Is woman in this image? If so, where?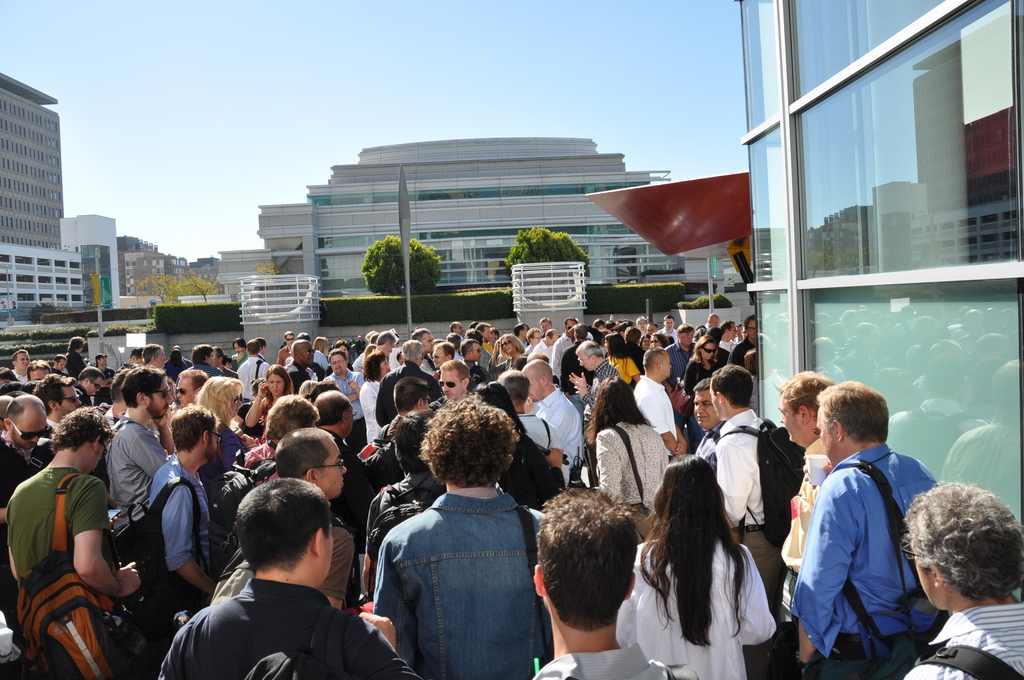
Yes, at left=683, top=333, right=722, bottom=441.
